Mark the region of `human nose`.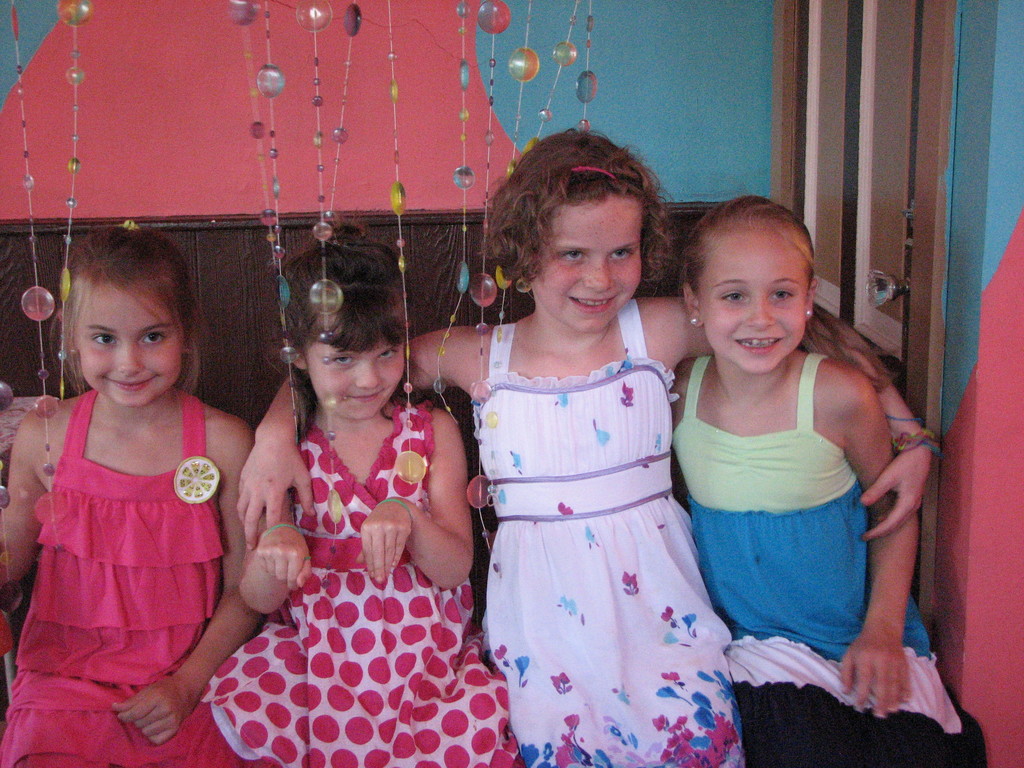
Region: rect(744, 293, 778, 325).
